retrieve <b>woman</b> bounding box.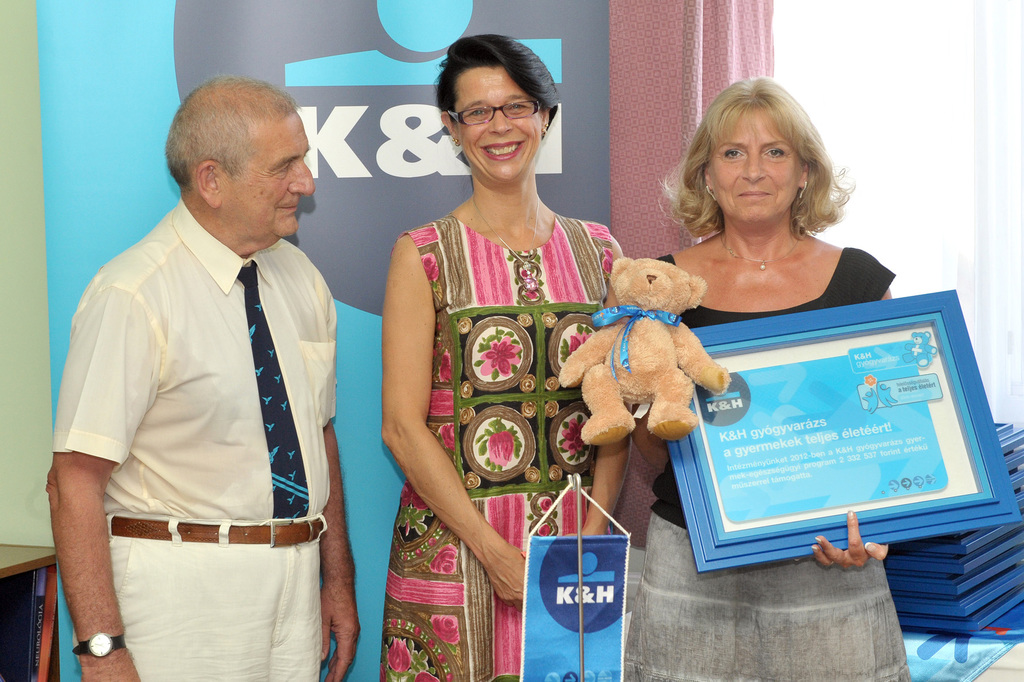
Bounding box: left=618, top=74, right=915, bottom=681.
